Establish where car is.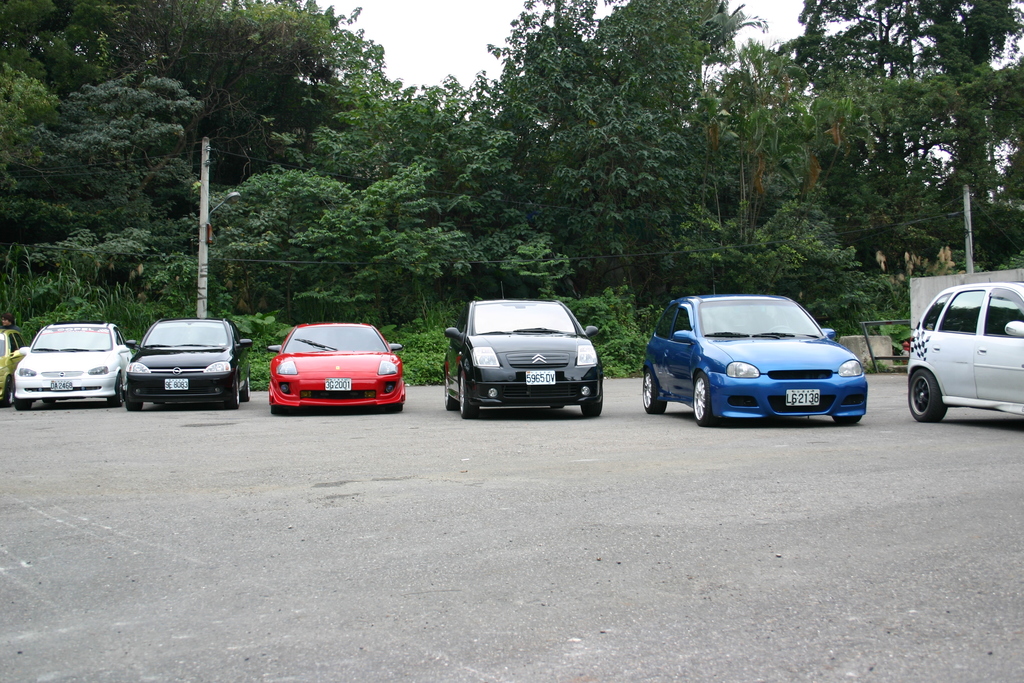
Established at 438/297/604/427.
